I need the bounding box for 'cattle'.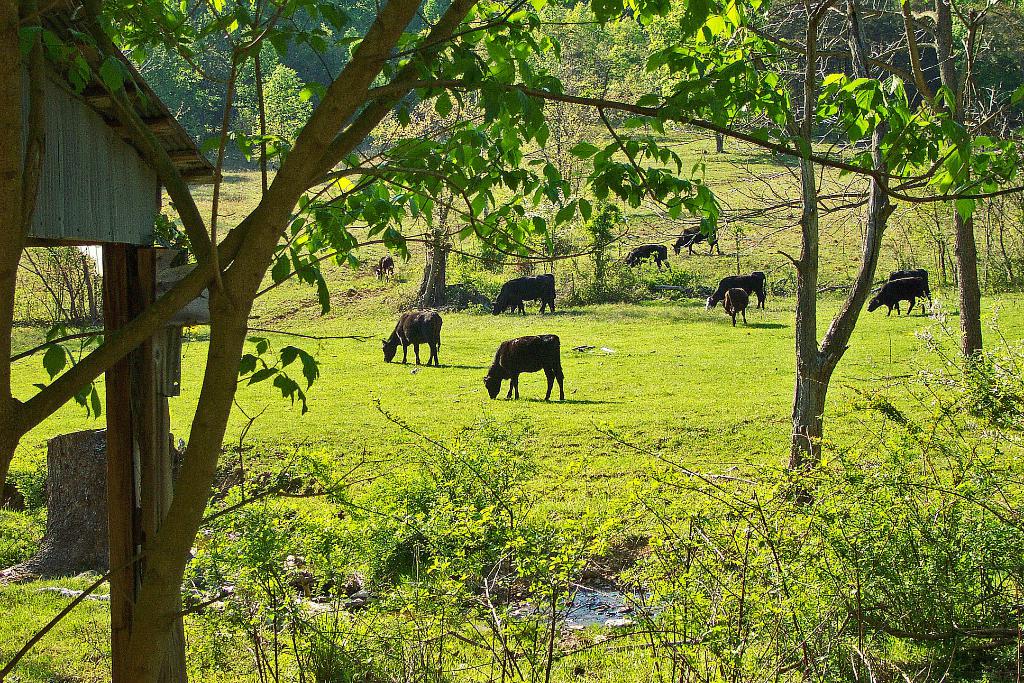
Here it is: select_region(623, 243, 671, 273).
